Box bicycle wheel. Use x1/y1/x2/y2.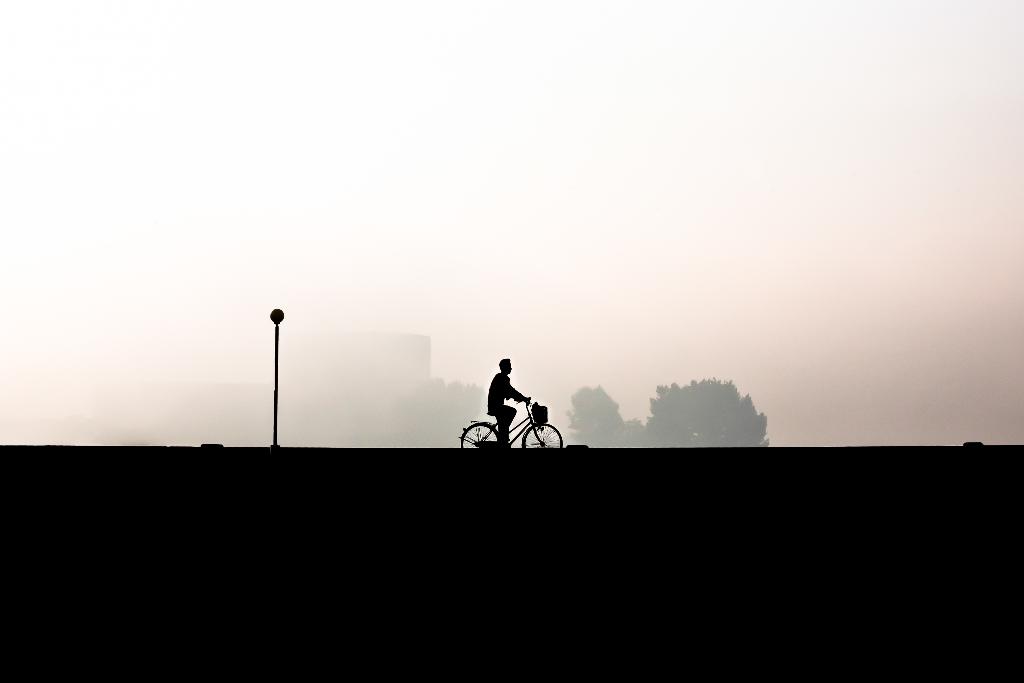
460/422/499/450.
